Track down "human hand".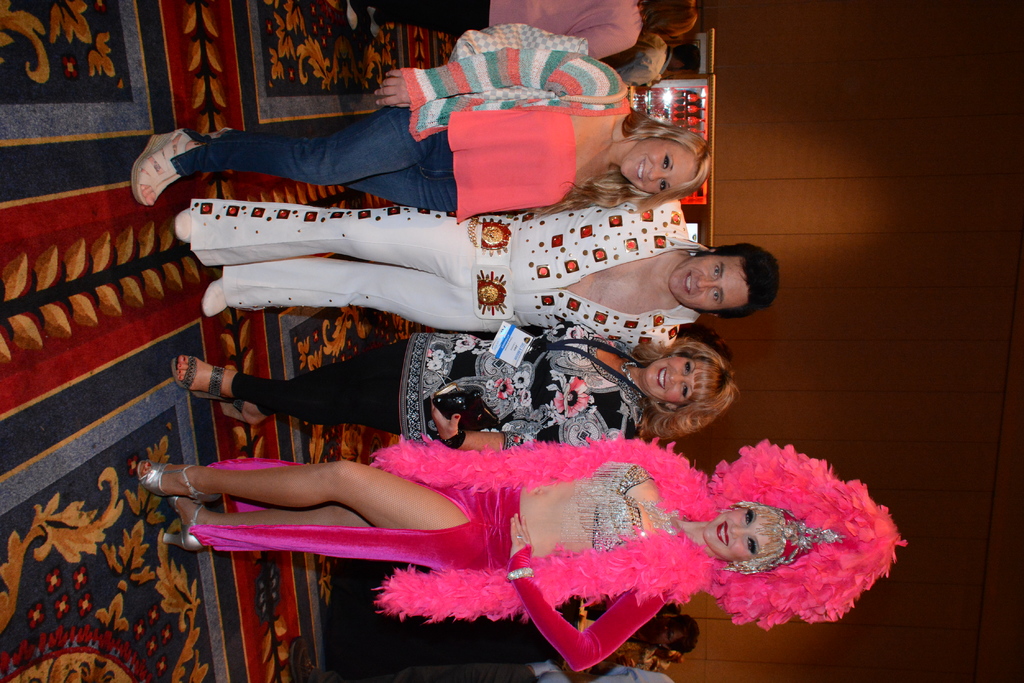
Tracked to Rect(510, 512, 535, 561).
